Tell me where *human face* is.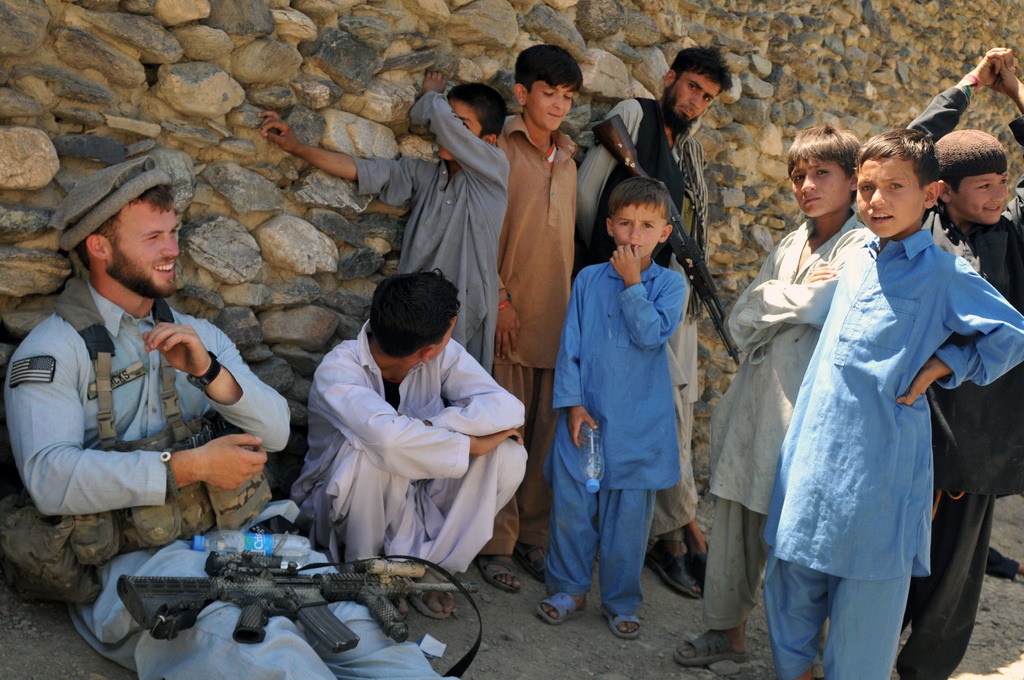
*human face* is at region(664, 72, 722, 133).
